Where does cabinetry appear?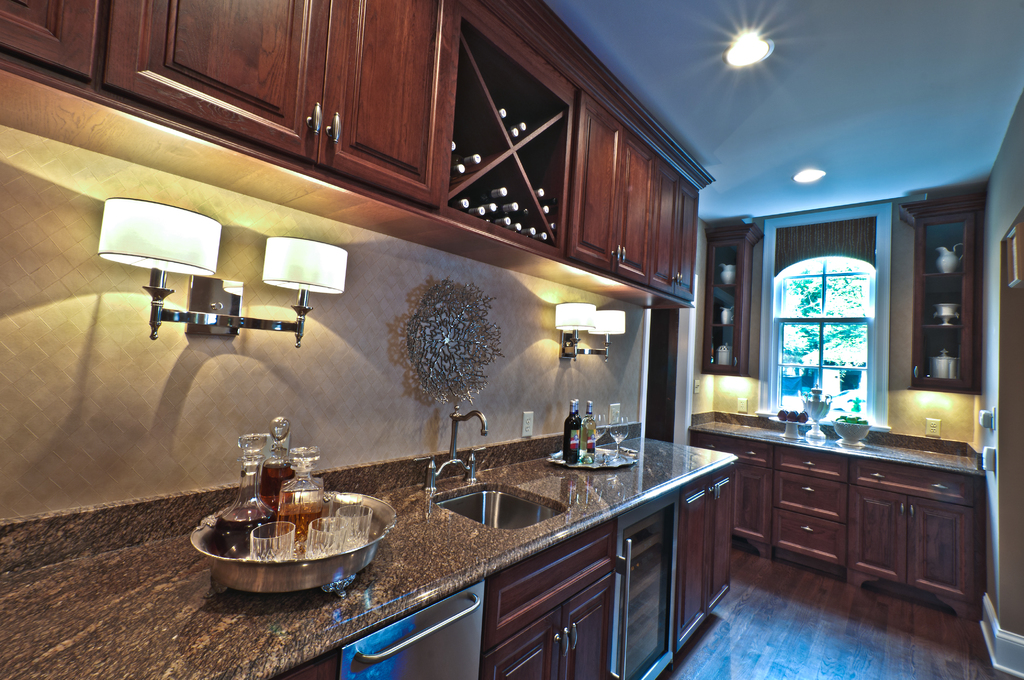
Appears at rect(673, 458, 741, 658).
